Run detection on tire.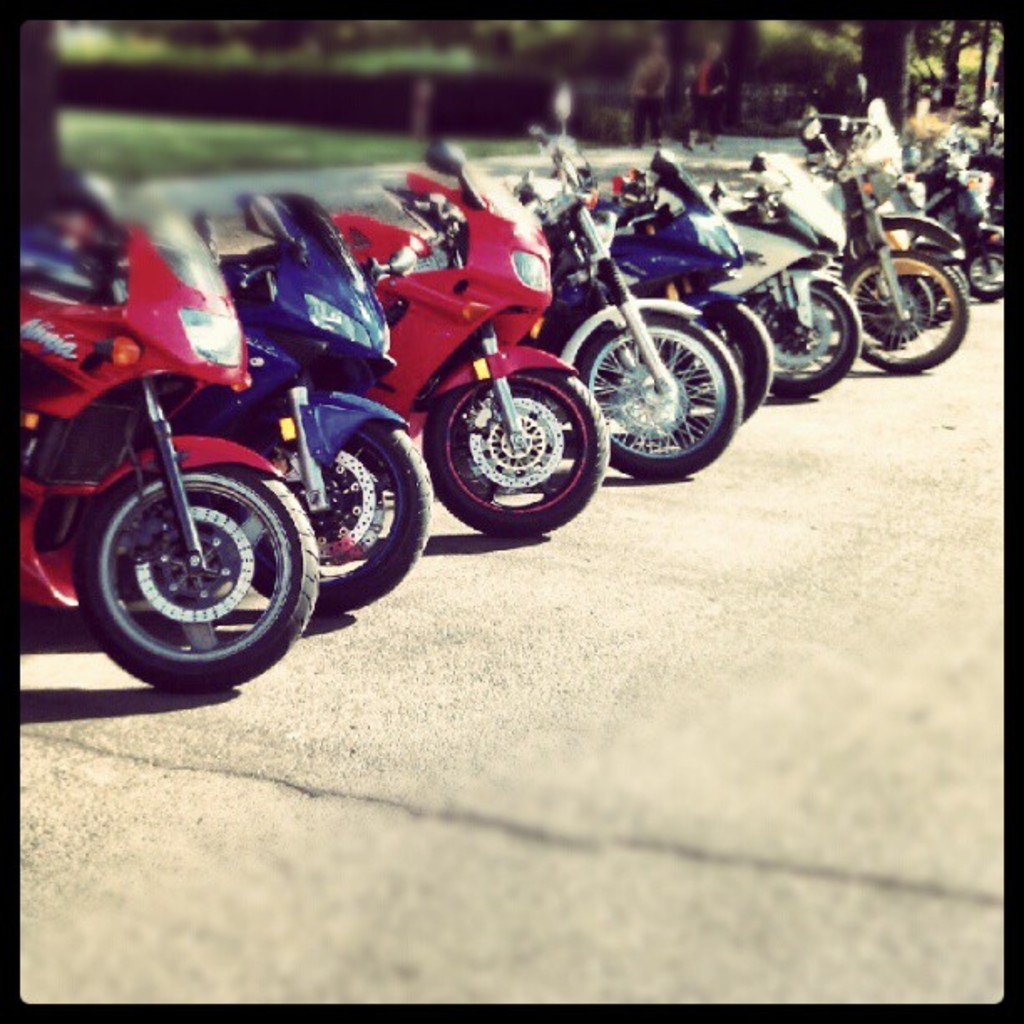
Result: box=[748, 271, 857, 397].
